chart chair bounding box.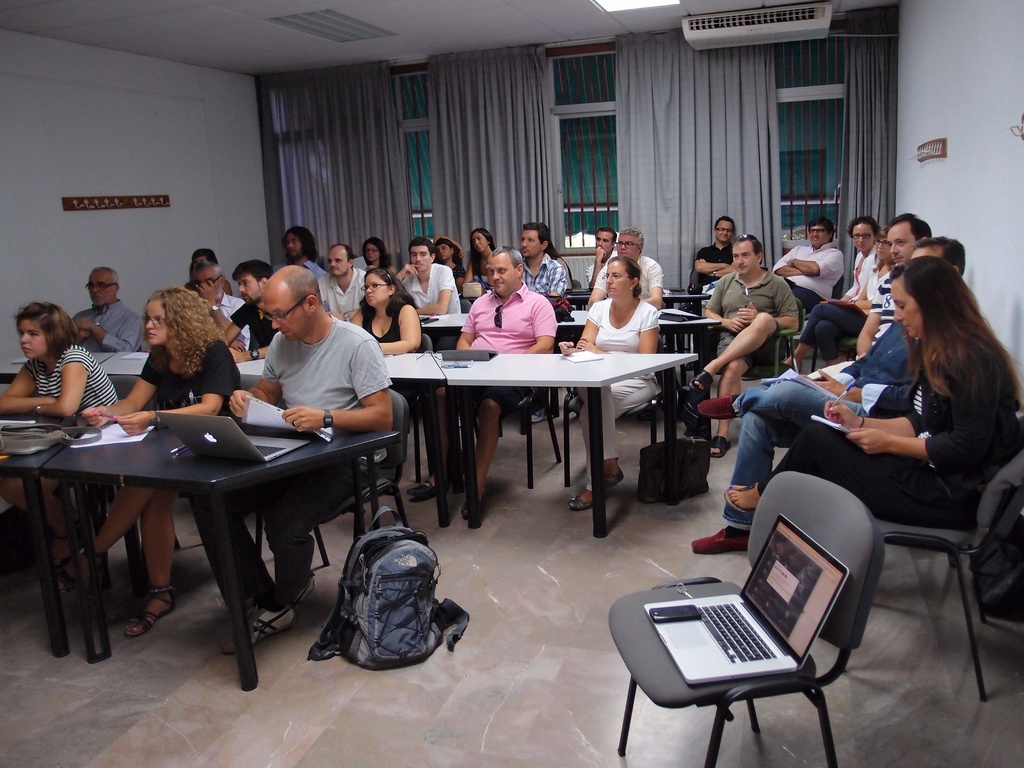
Charted: [left=873, top=447, right=1023, bottom=707].
